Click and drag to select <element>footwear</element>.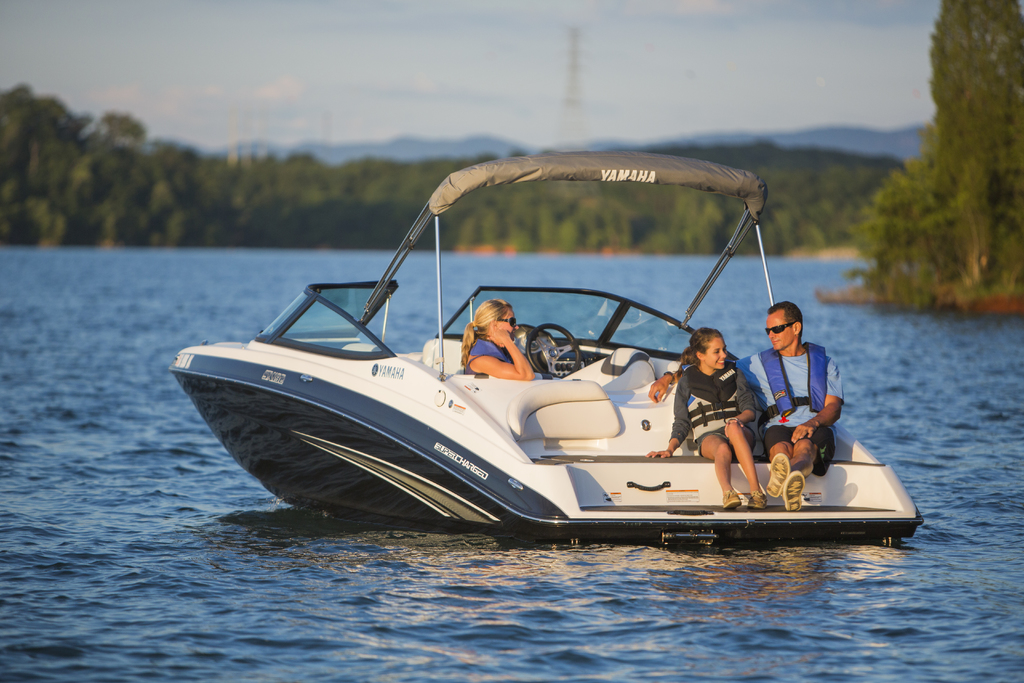
Selection: [748,488,768,509].
